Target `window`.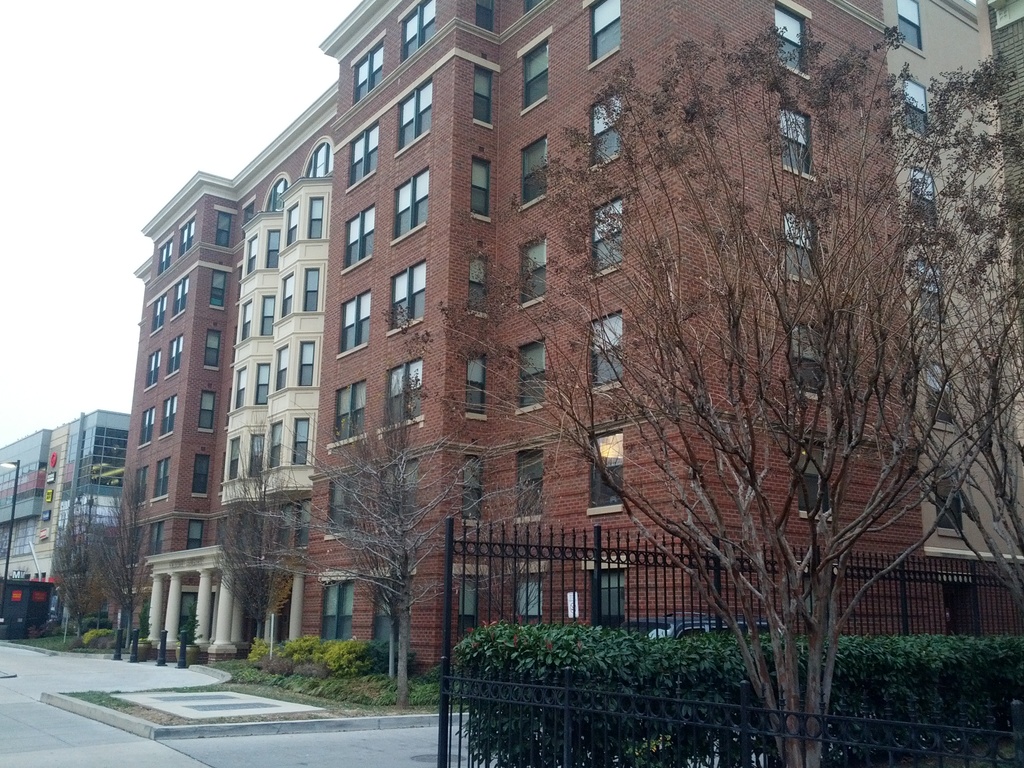
Target region: detection(586, 209, 628, 273).
